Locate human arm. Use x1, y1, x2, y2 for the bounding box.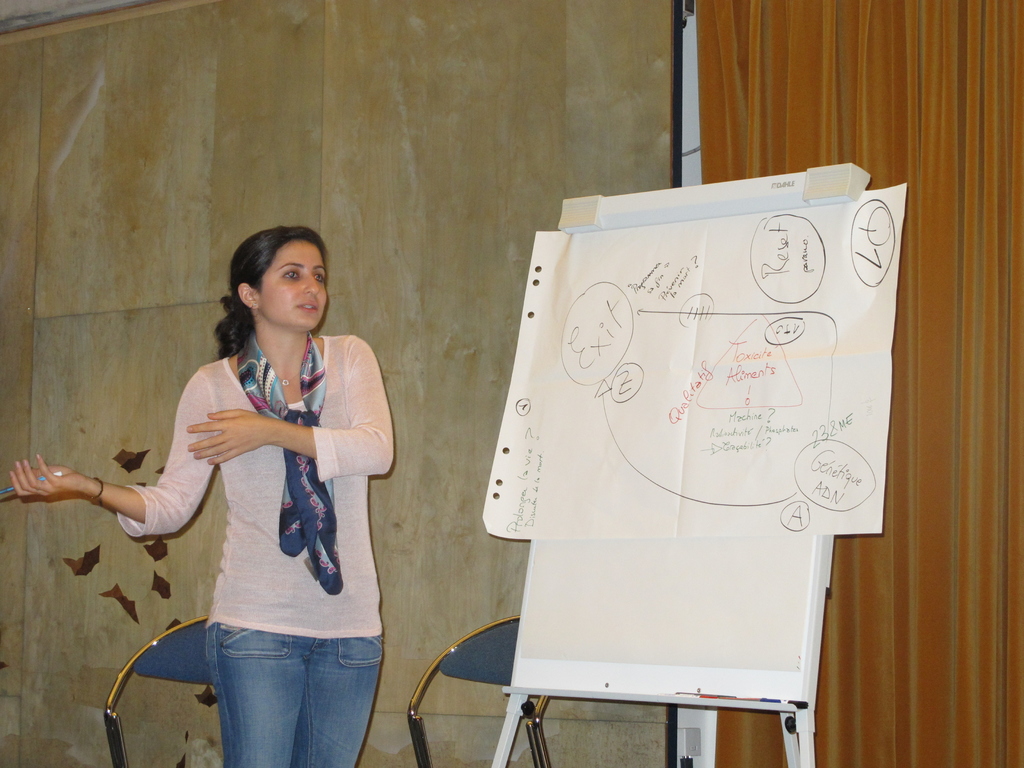
187, 339, 396, 481.
